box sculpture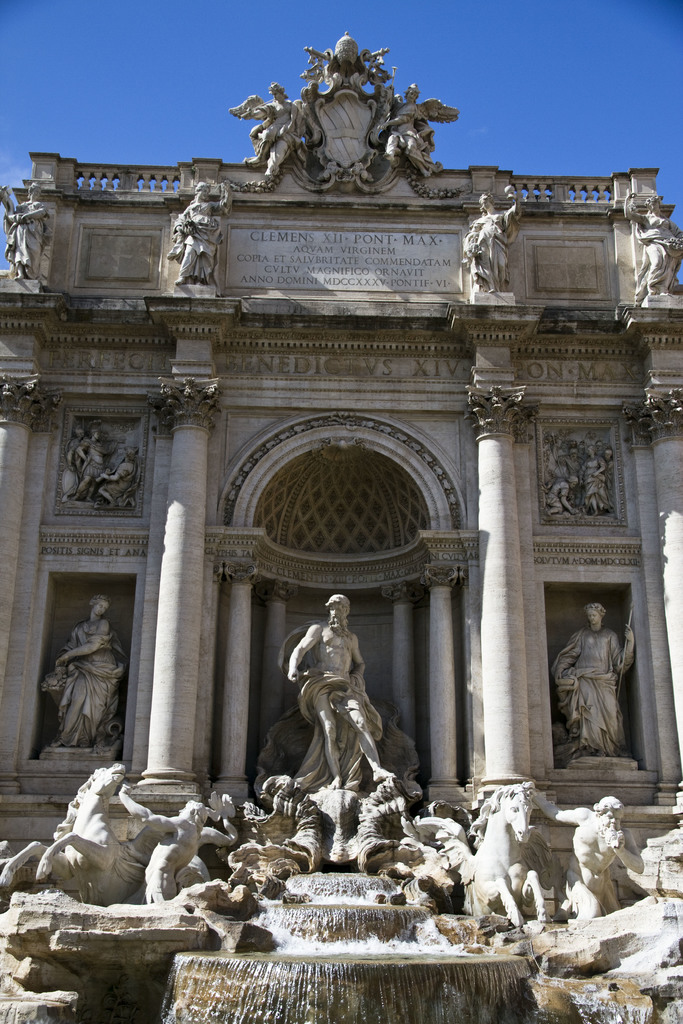
<region>167, 177, 229, 289</region>
